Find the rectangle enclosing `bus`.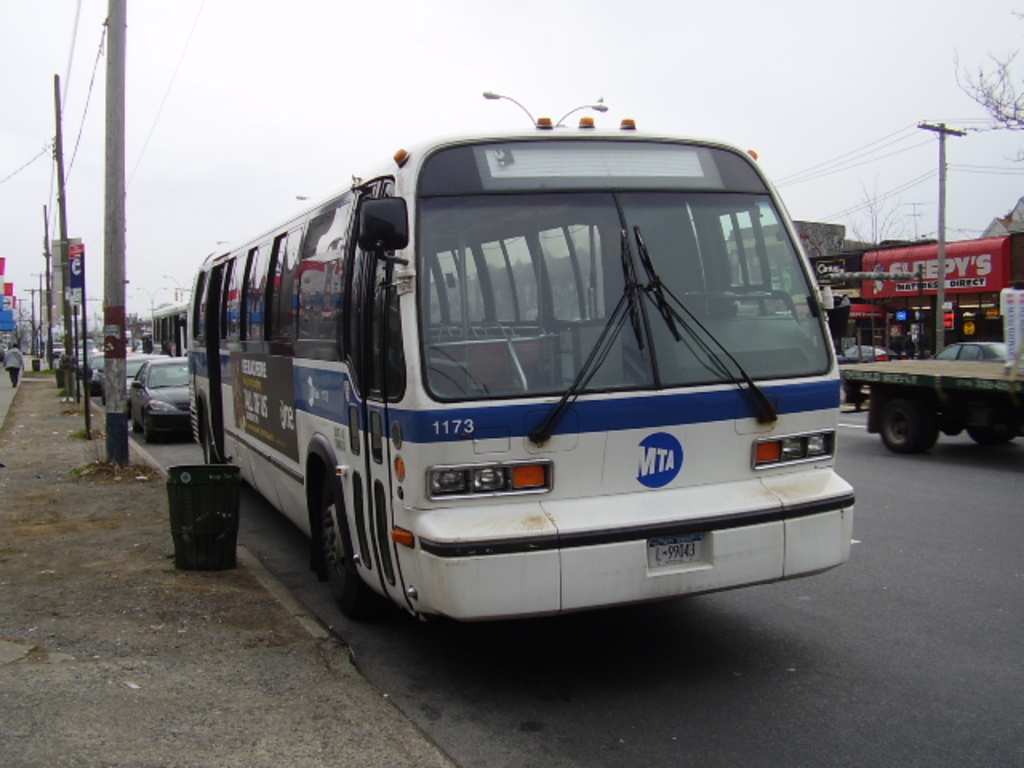
box=[152, 304, 190, 360].
